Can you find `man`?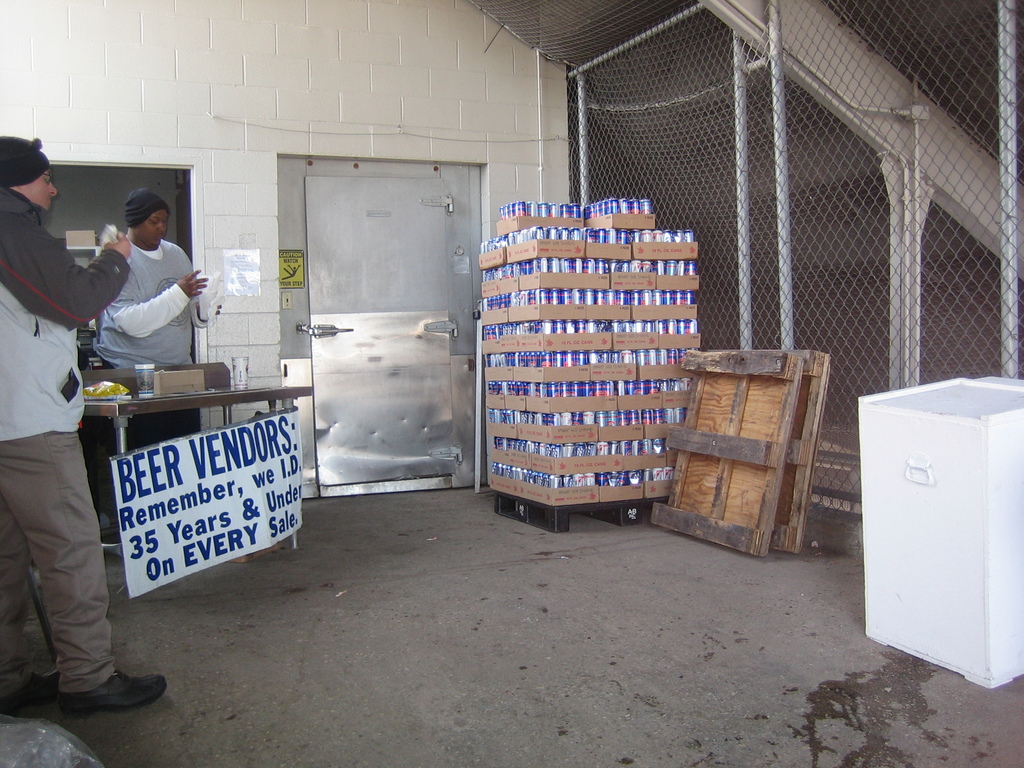
Yes, bounding box: (0,135,166,722).
